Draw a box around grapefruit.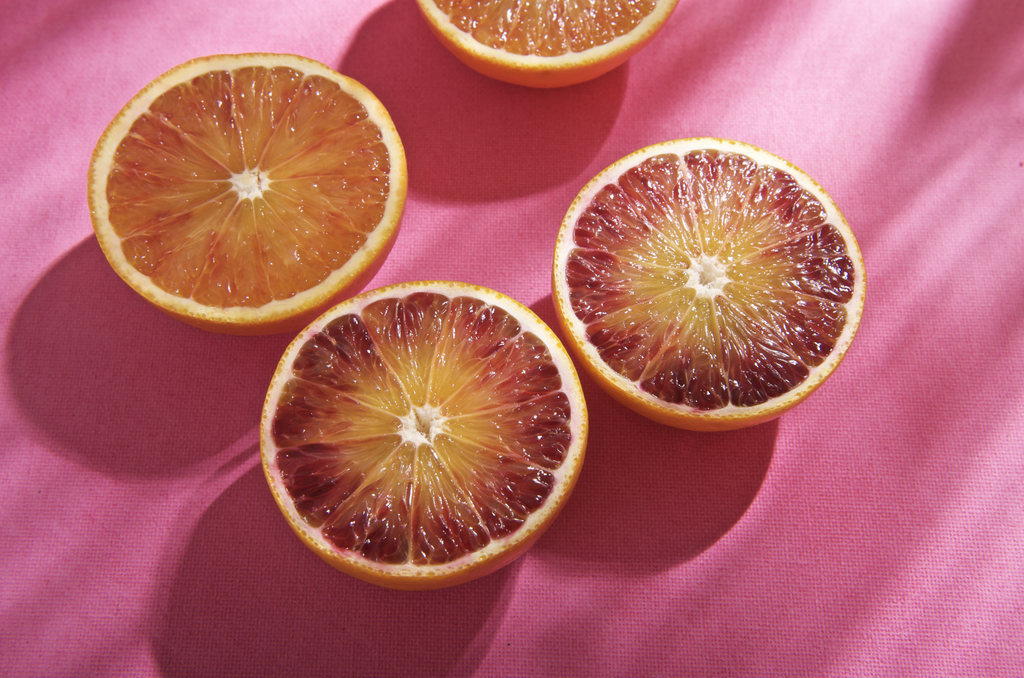
box(418, 0, 679, 92).
